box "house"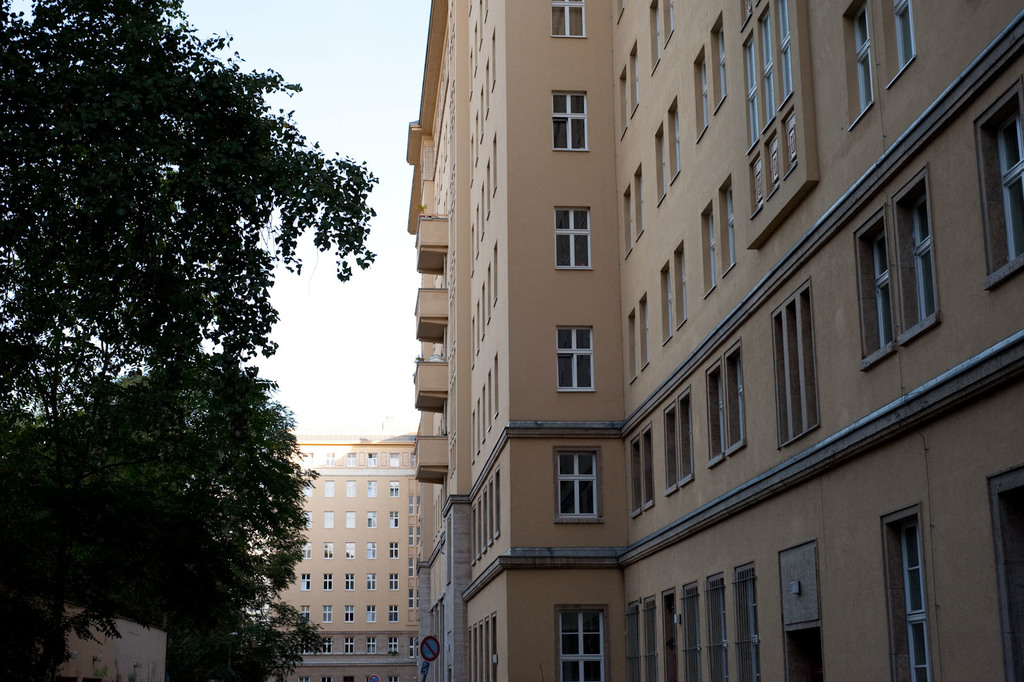
{"x1": 406, "y1": 0, "x2": 1023, "y2": 681}
